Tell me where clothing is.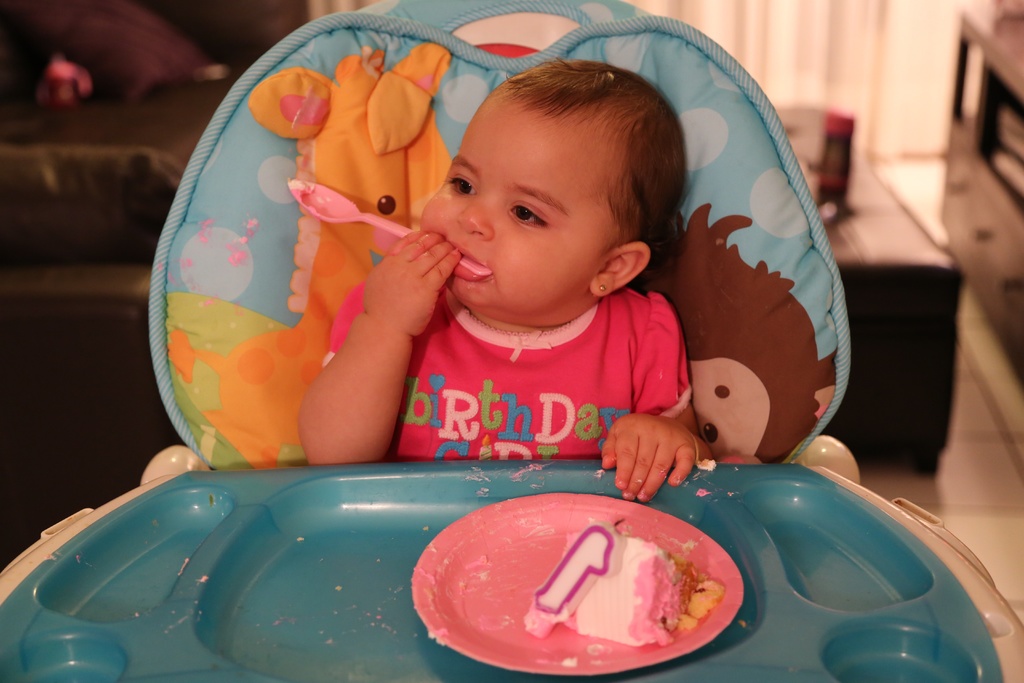
clothing is at box=[316, 276, 692, 466].
